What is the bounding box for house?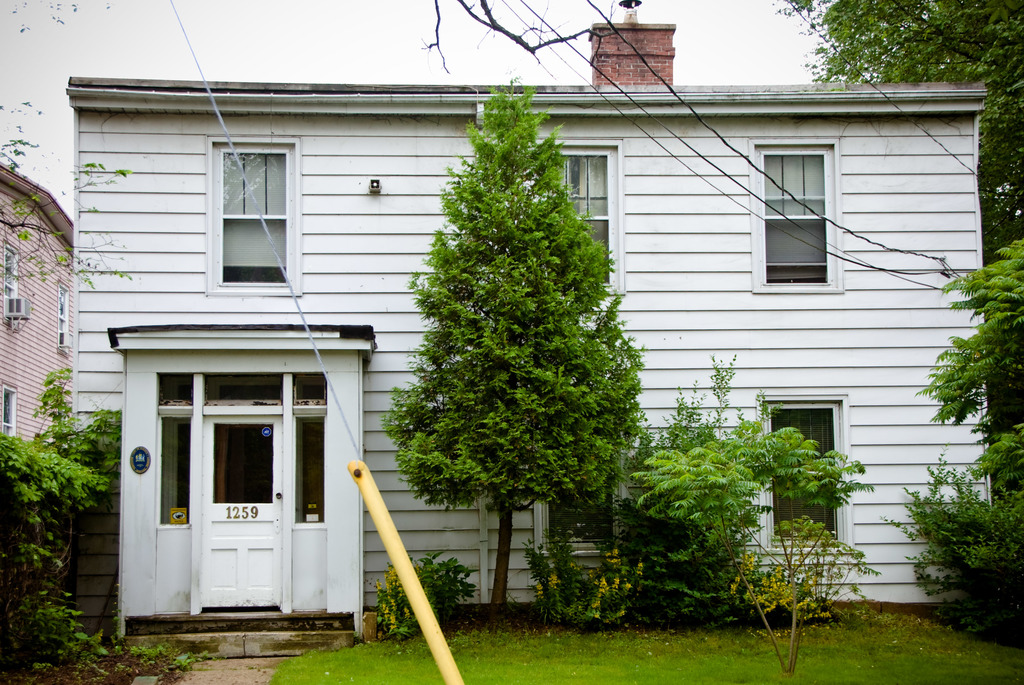
locate(110, 0, 929, 642).
